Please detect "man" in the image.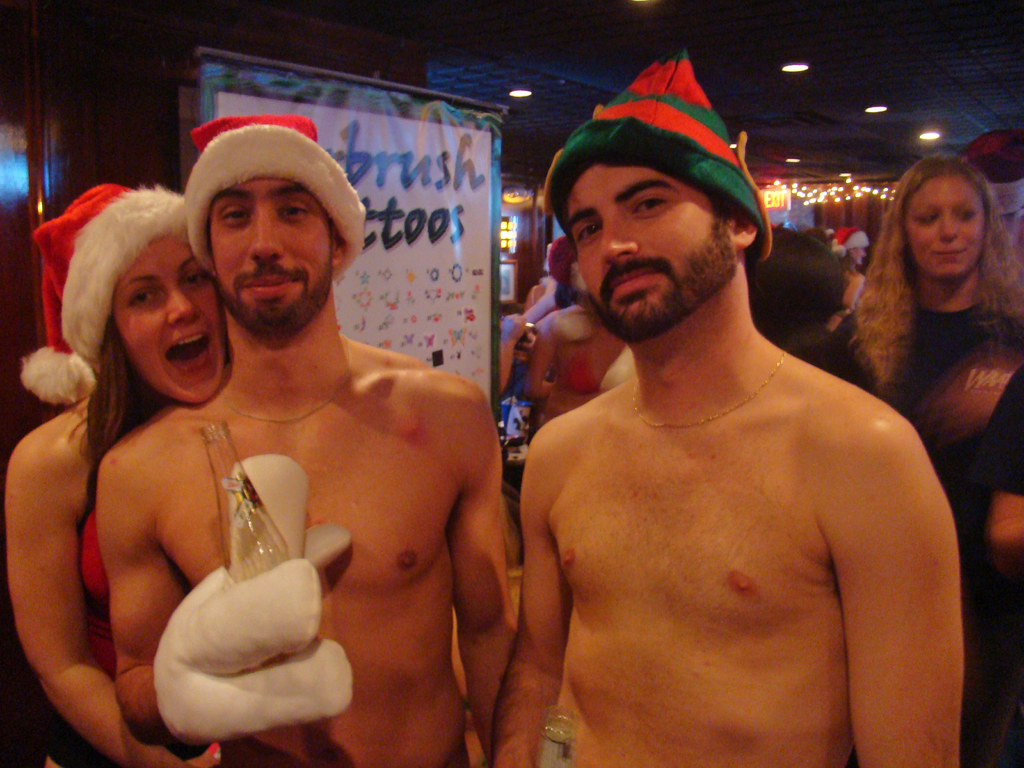
box=[96, 111, 523, 767].
